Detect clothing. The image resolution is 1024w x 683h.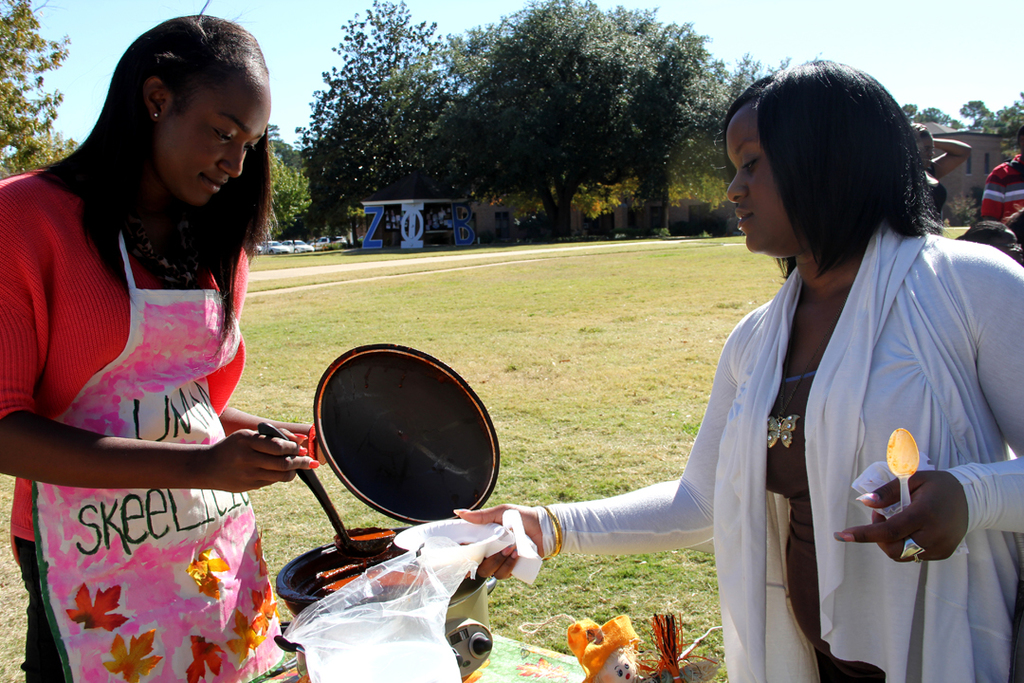
box(545, 223, 1023, 682).
